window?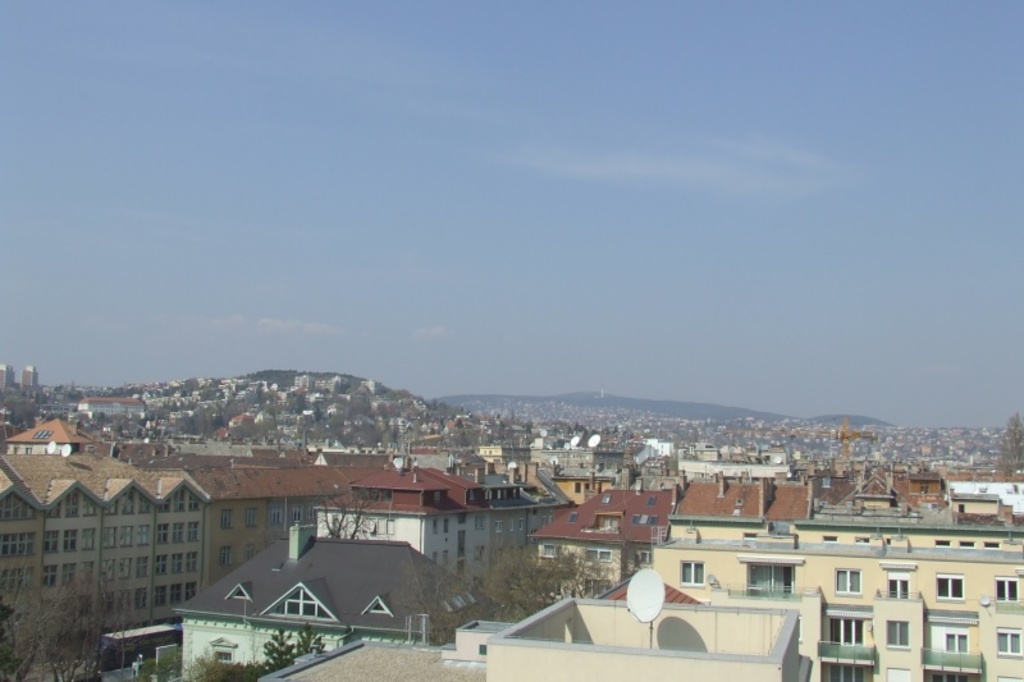
rect(676, 559, 704, 586)
